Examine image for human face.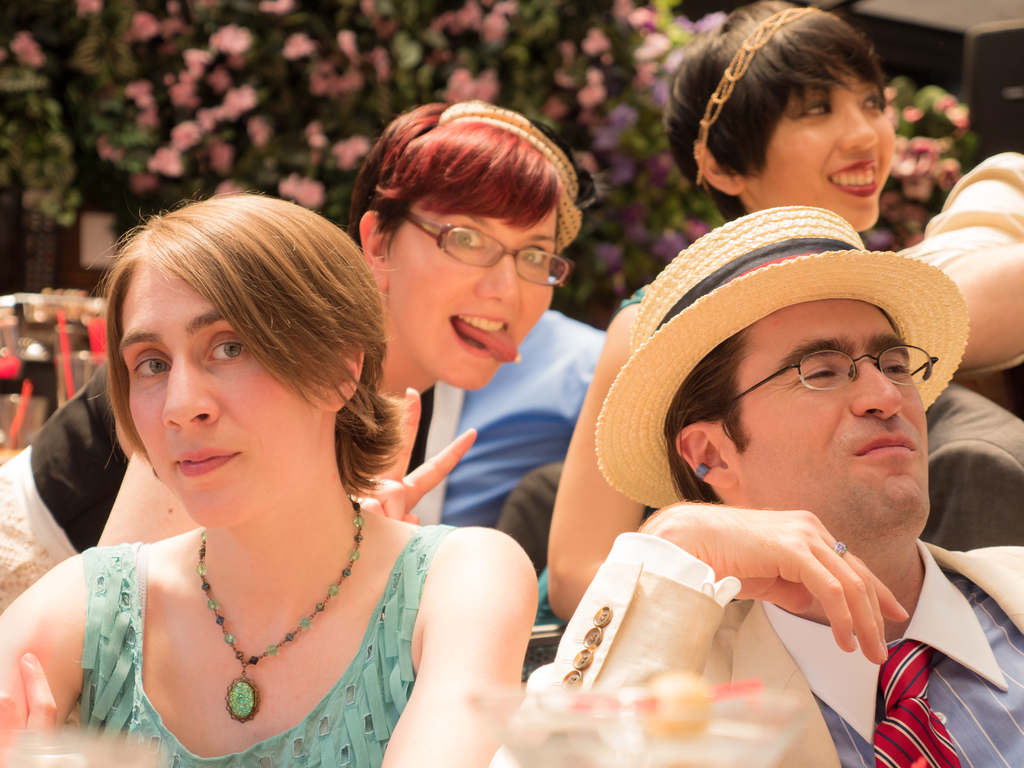
Examination result: 386/202/560/389.
